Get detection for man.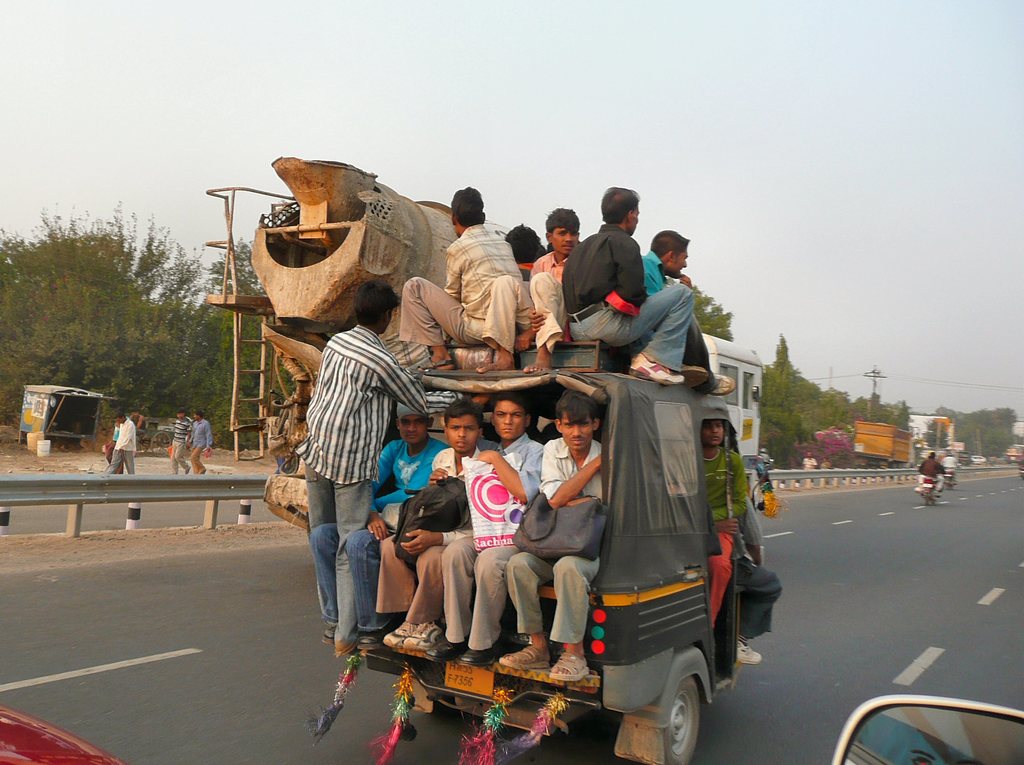
Detection: (x1=804, y1=451, x2=815, y2=467).
